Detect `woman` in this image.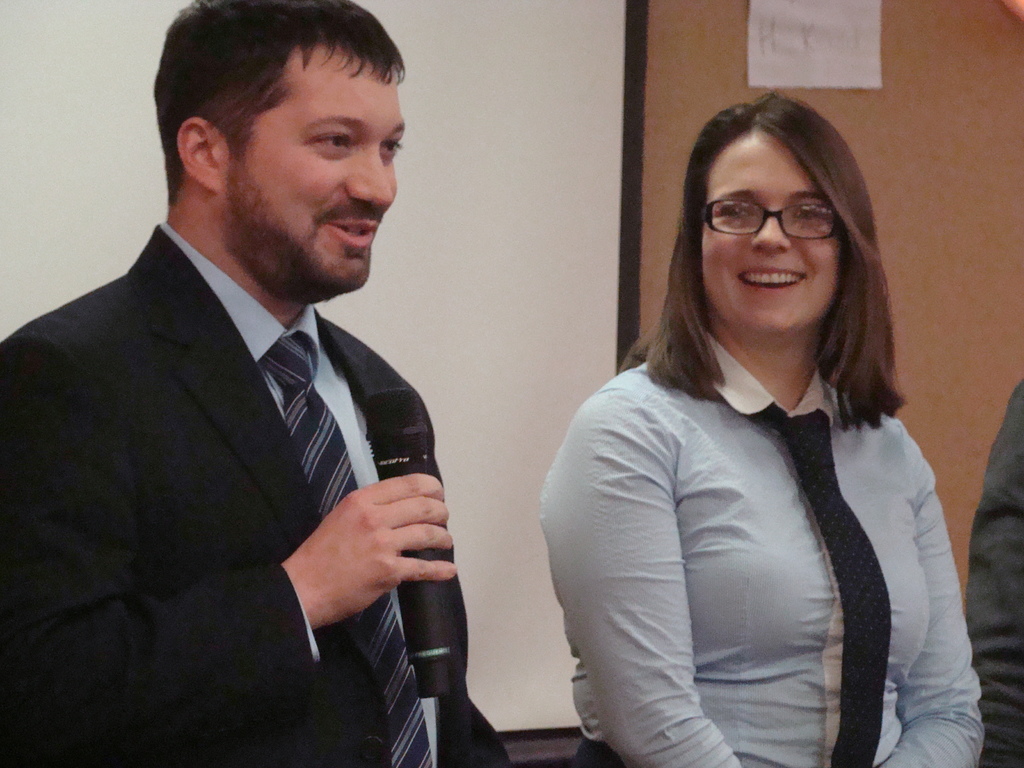
Detection: 512/118/977/767.
